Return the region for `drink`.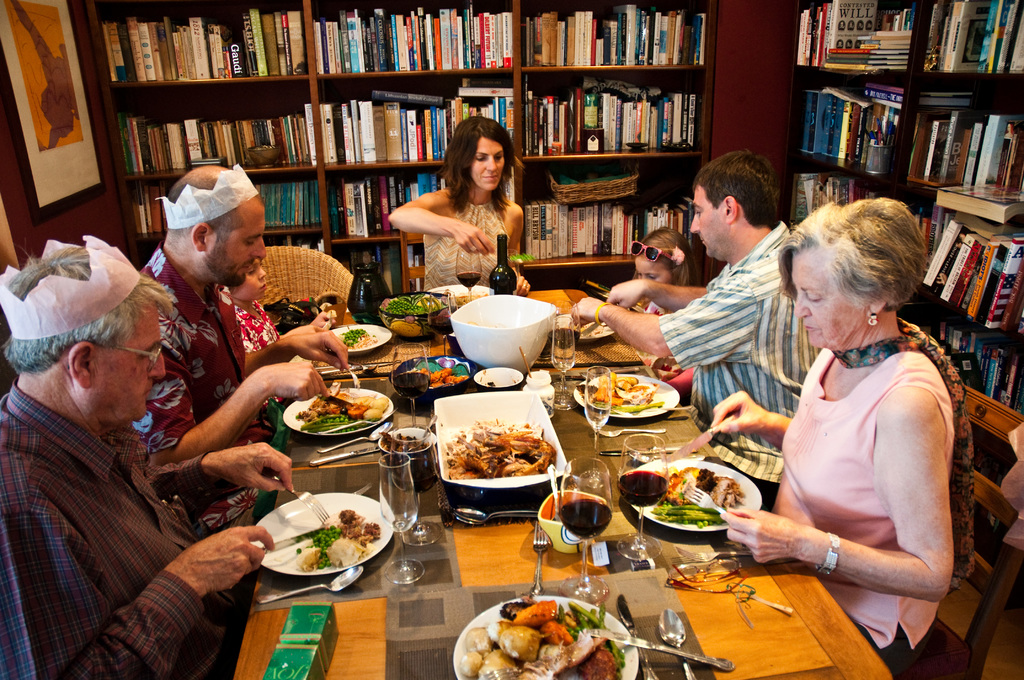
Rect(586, 403, 613, 434).
